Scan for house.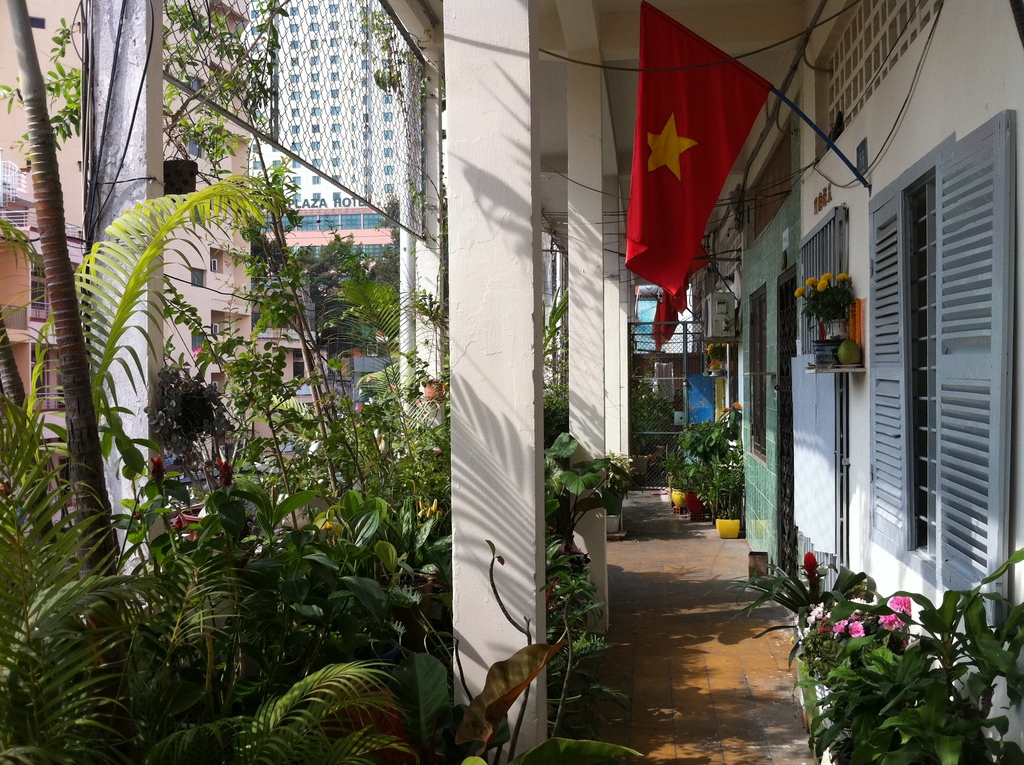
Scan result: 253:202:398:481.
